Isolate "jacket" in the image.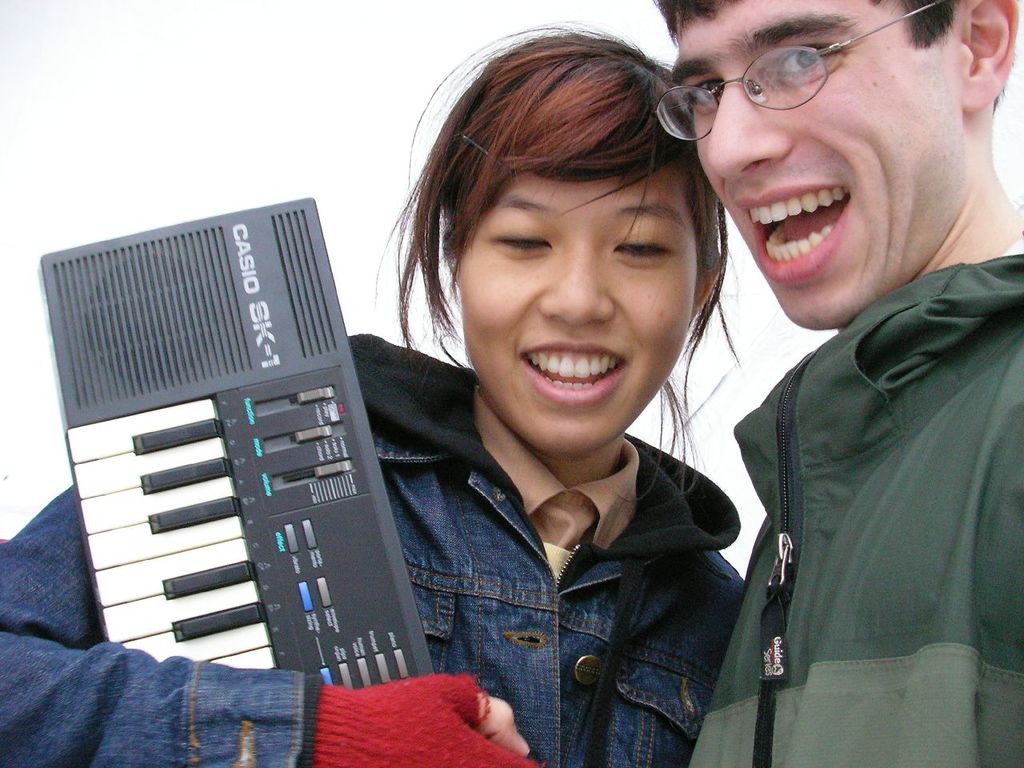
Isolated region: region(0, 330, 746, 767).
